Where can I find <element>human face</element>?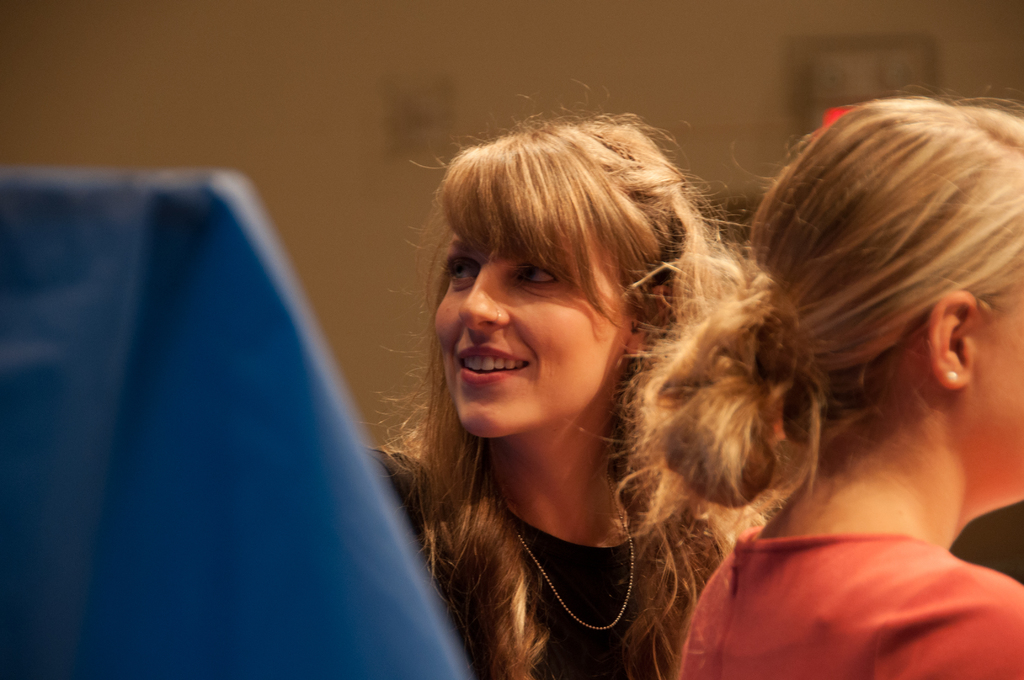
You can find it at 433/199/643/444.
